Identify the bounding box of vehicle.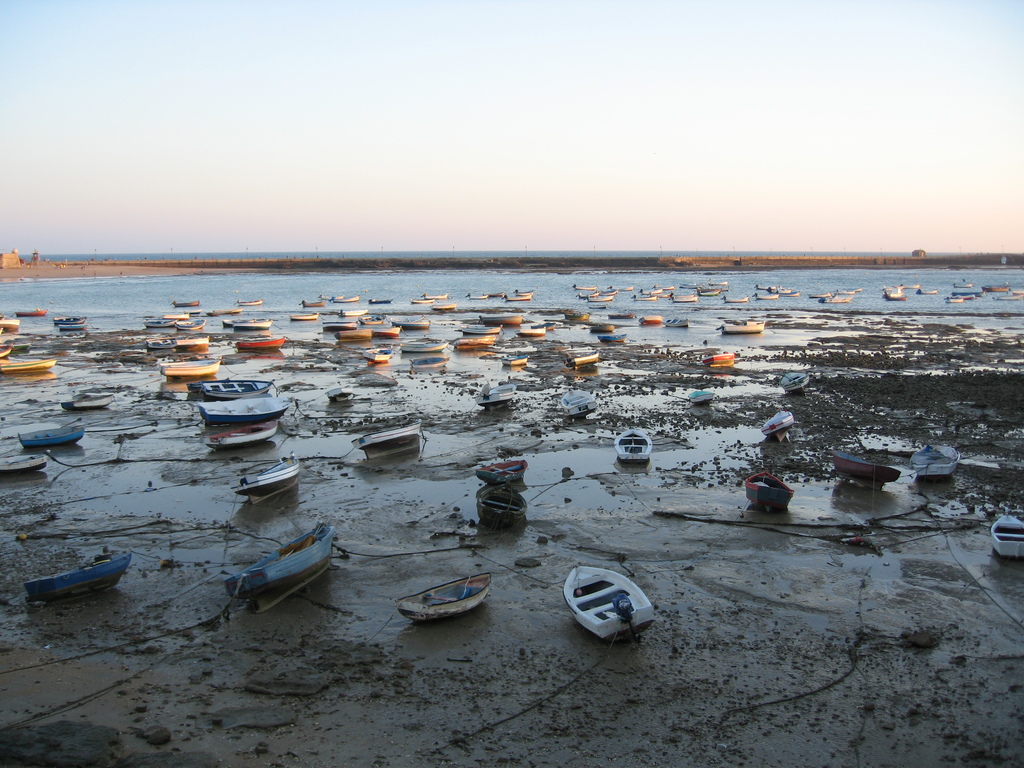
pyautogui.locateOnScreen(14, 428, 85, 447).
